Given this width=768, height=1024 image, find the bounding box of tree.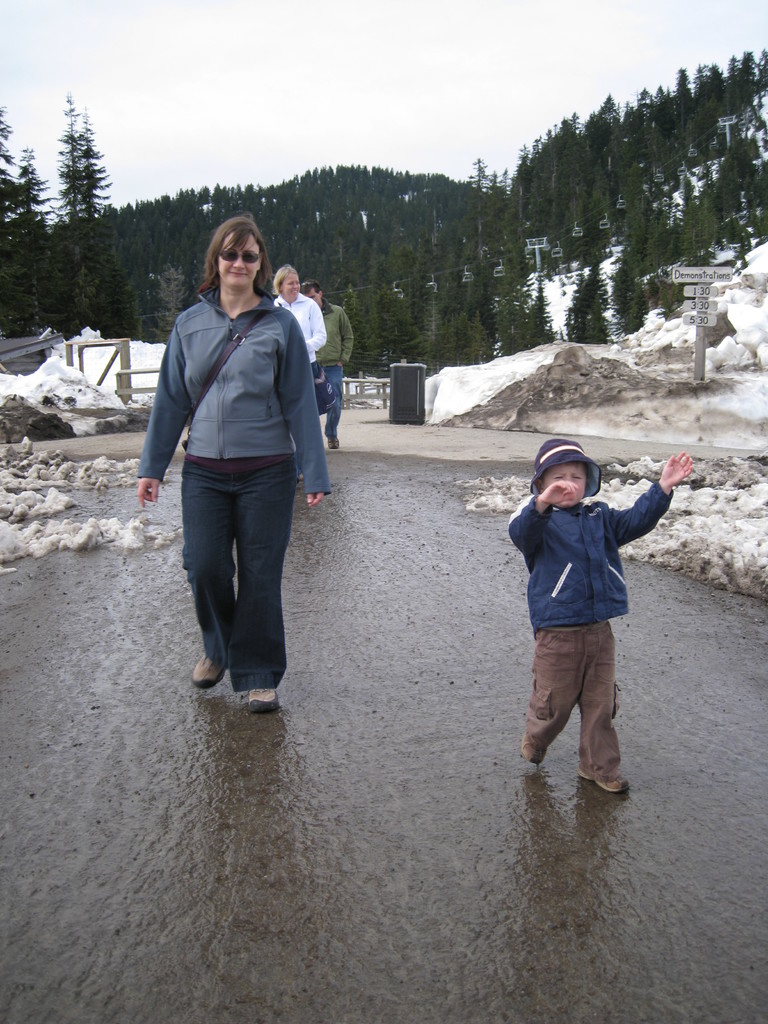
rect(41, 102, 164, 340).
